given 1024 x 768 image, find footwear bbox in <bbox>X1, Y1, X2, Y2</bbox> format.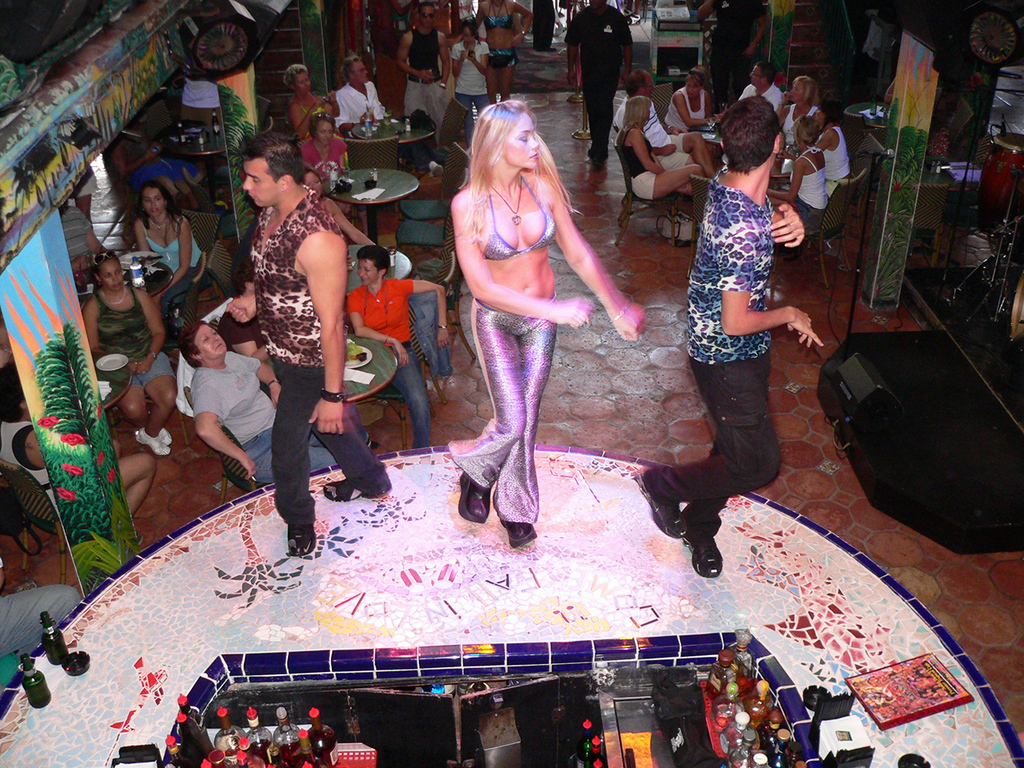
<bbox>461, 473, 487, 522</bbox>.
